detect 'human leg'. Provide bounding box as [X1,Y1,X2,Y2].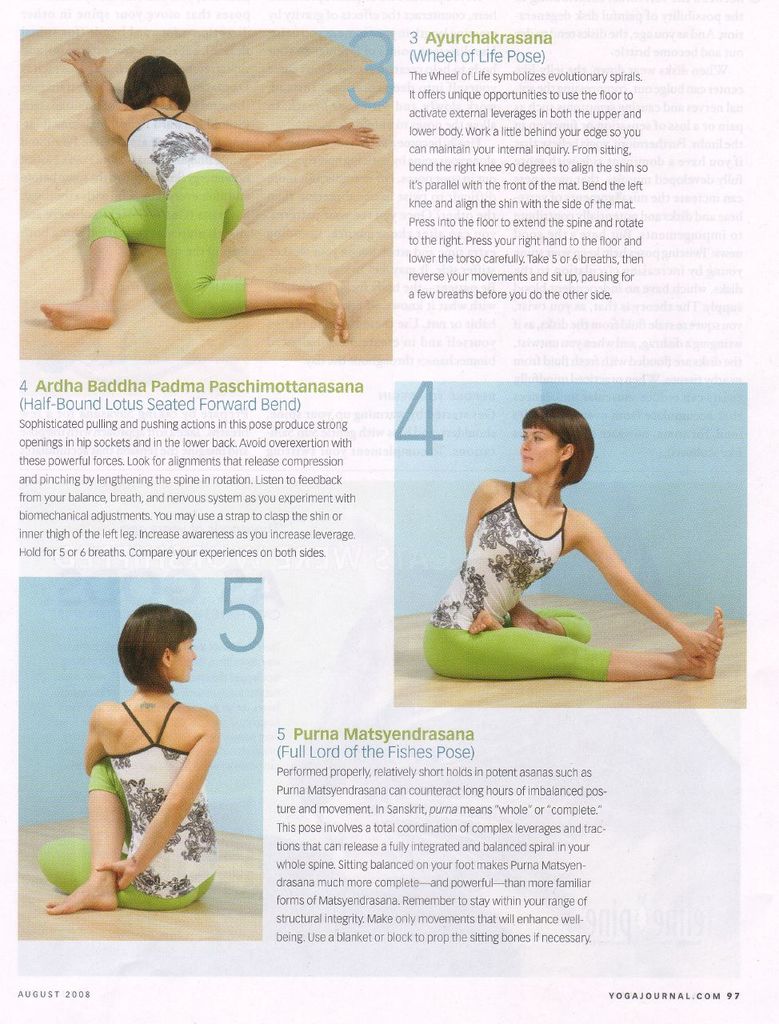
[162,170,348,334].
